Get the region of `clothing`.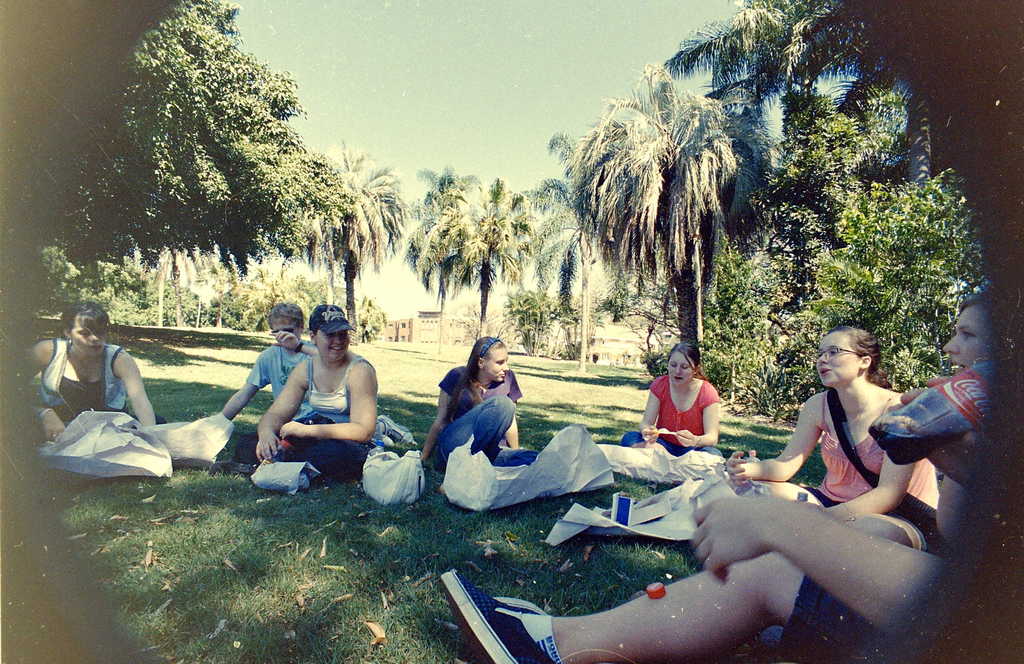
pyautogui.locateOnScreen(778, 441, 976, 663).
